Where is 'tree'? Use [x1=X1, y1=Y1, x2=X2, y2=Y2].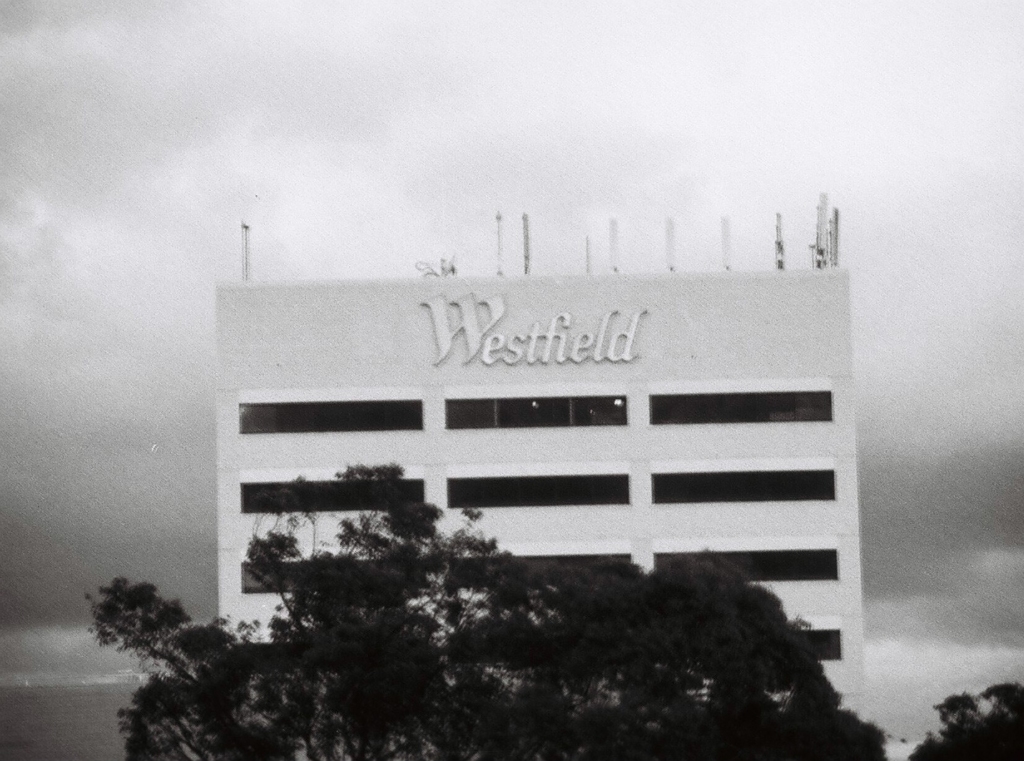
[x1=86, y1=464, x2=886, y2=753].
